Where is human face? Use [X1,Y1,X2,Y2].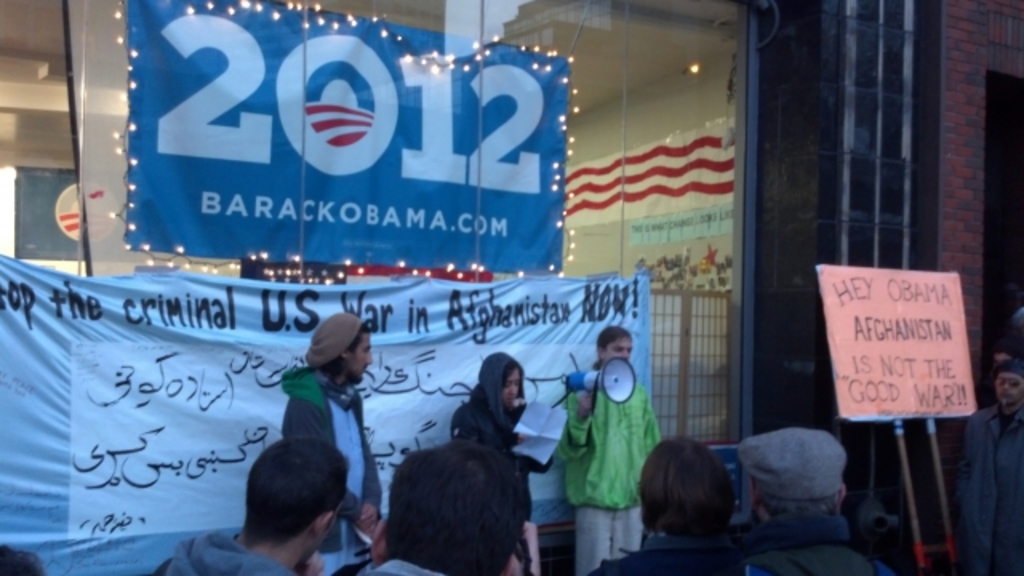
[605,336,632,358].
